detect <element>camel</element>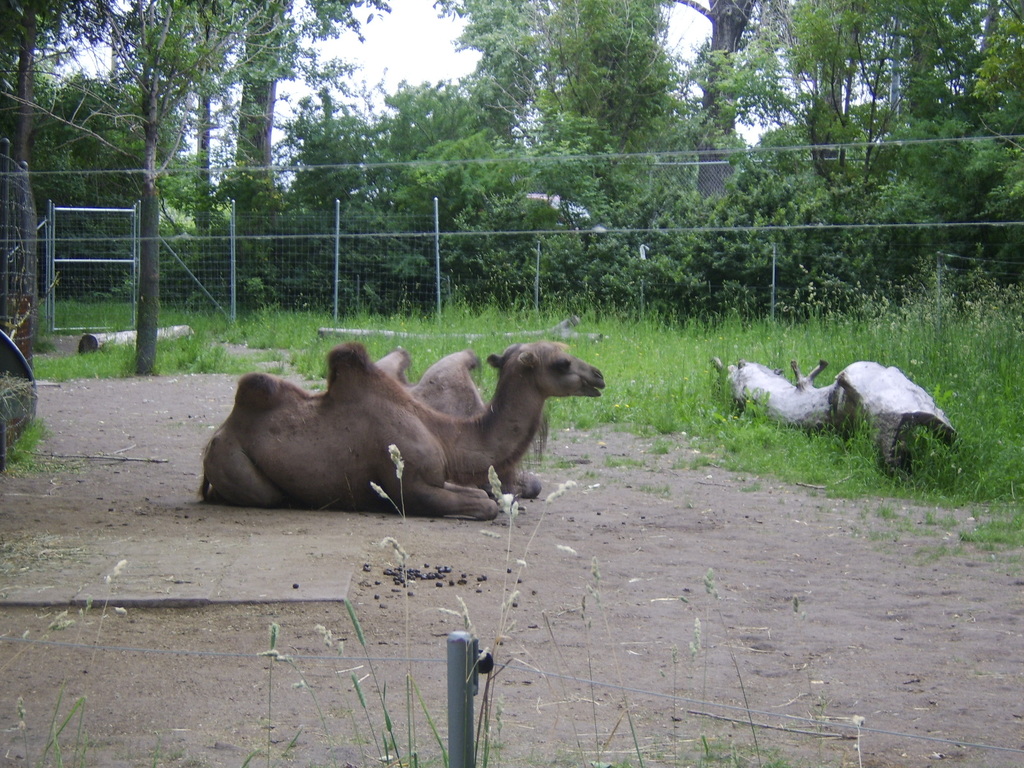
199 344 611 524
